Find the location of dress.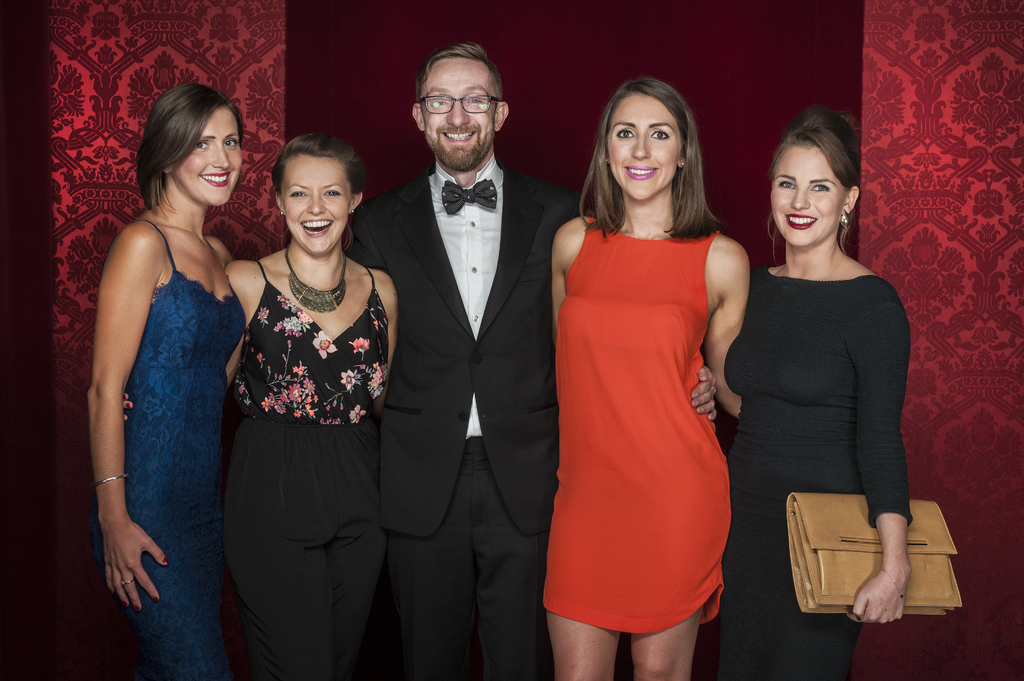
Location: select_region(547, 169, 757, 630).
